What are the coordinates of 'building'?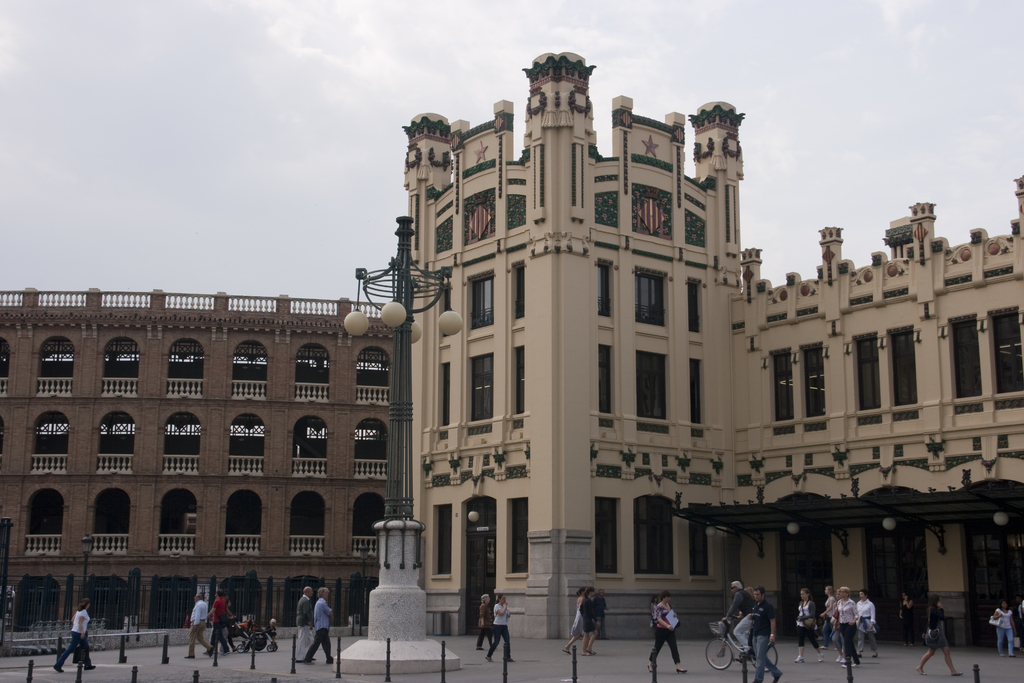
(0, 291, 391, 628).
